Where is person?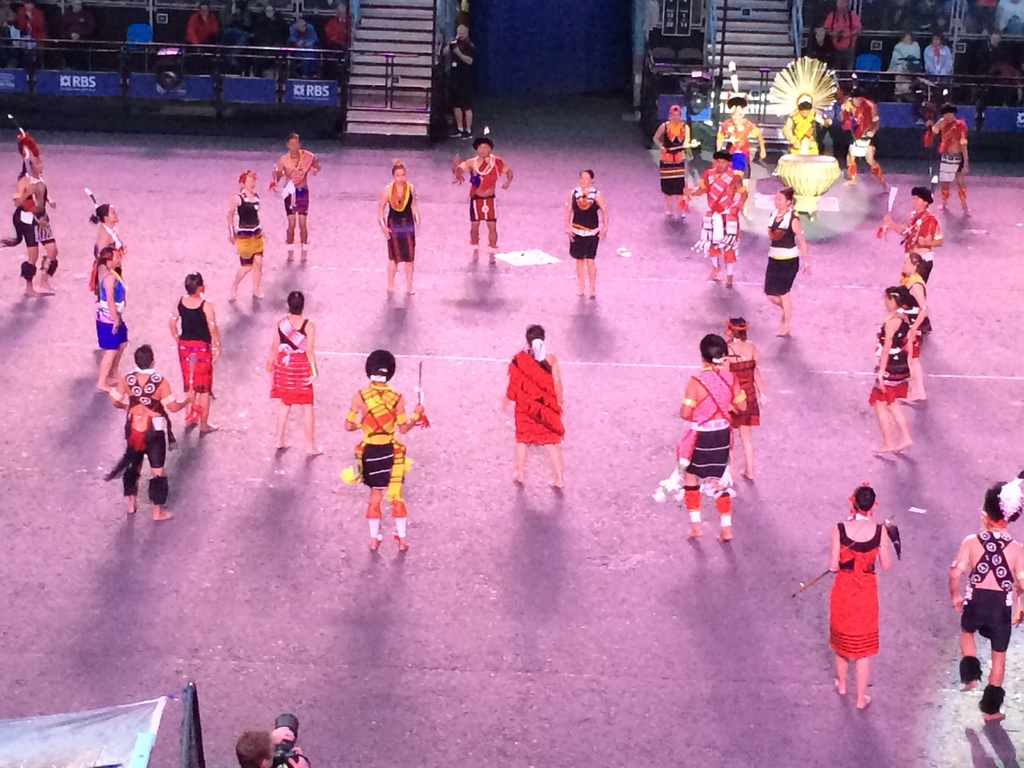
378, 159, 422, 296.
